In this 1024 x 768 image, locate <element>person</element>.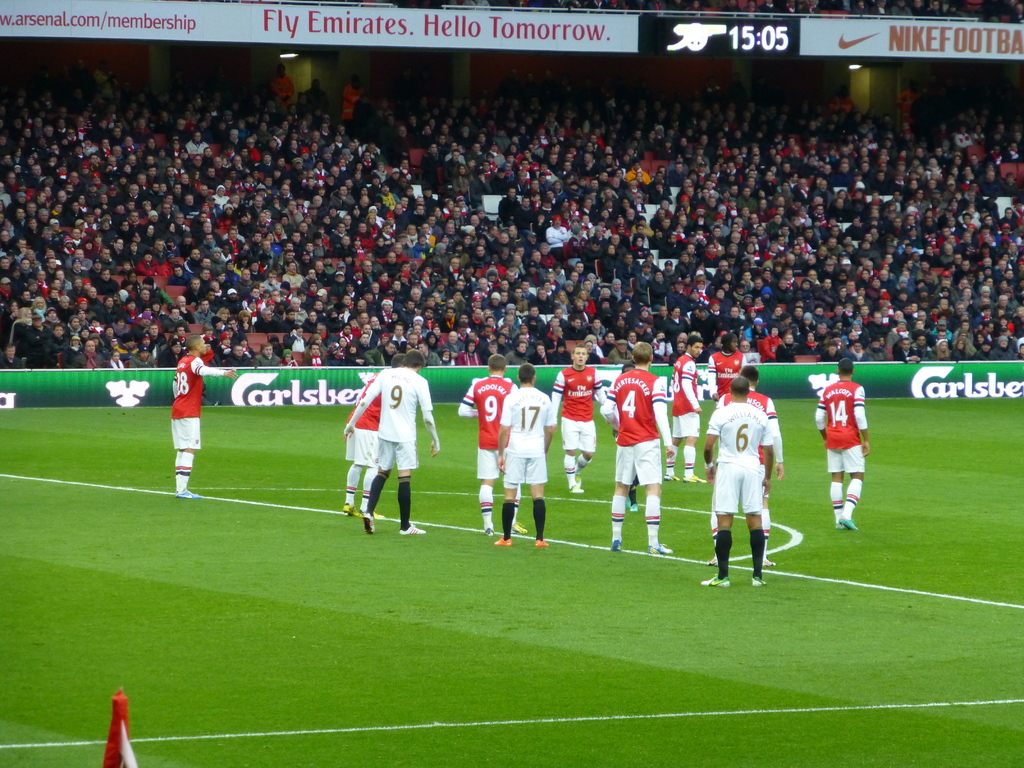
Bounding box: [left=600, top=339, right=671, bottom=561].
